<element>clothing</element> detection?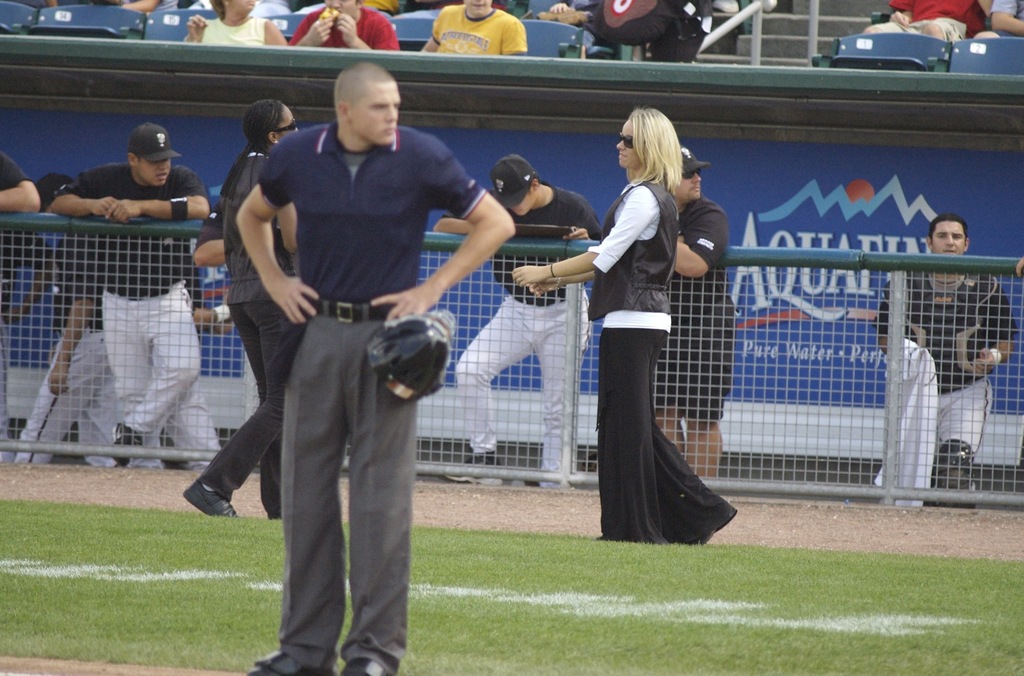
[left=420, top=1, right=532, bottom=58]
